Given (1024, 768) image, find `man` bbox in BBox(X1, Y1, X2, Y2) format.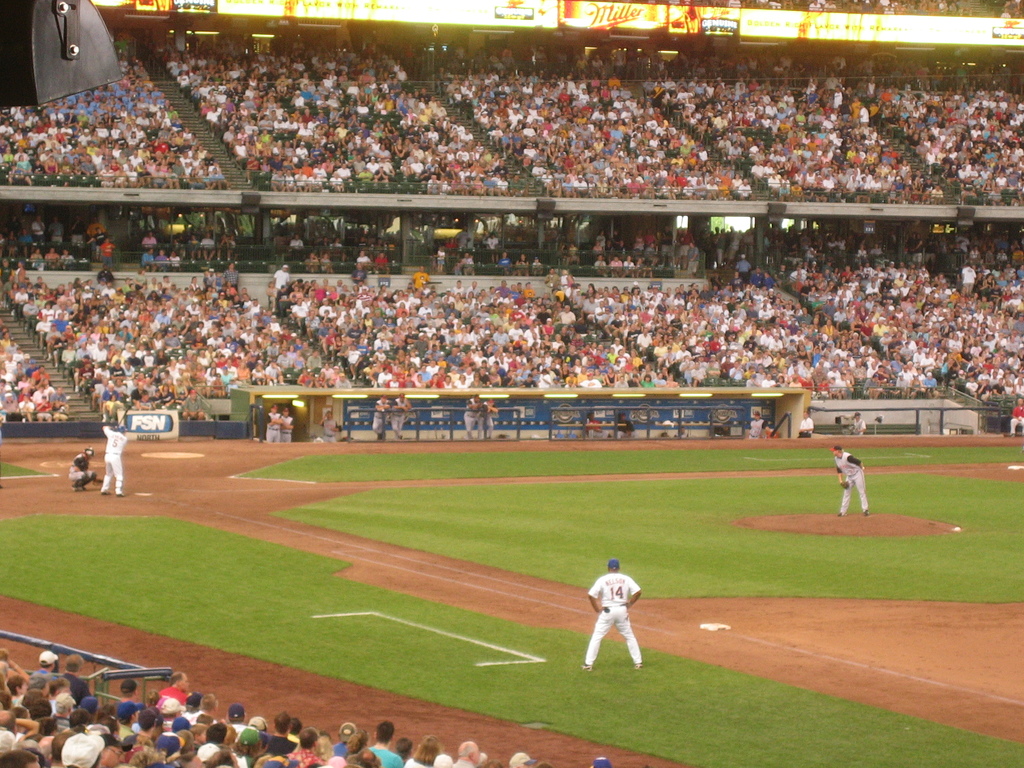
BBox(318, 408, 340, 441).
